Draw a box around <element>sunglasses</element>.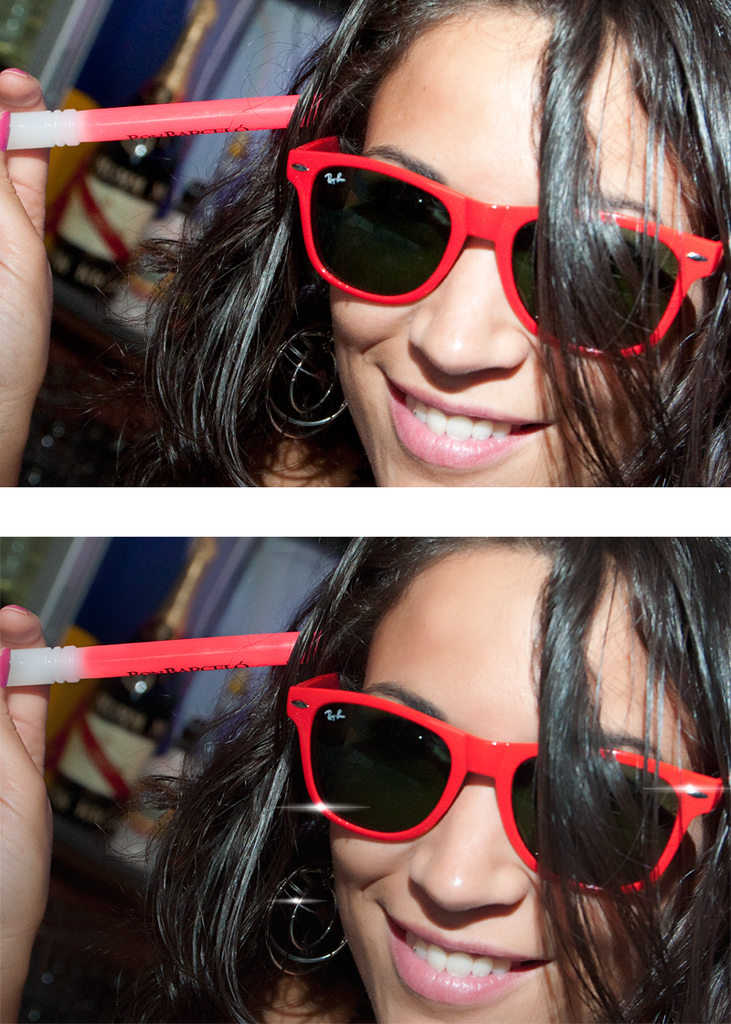
287, 132, 723, 362.
